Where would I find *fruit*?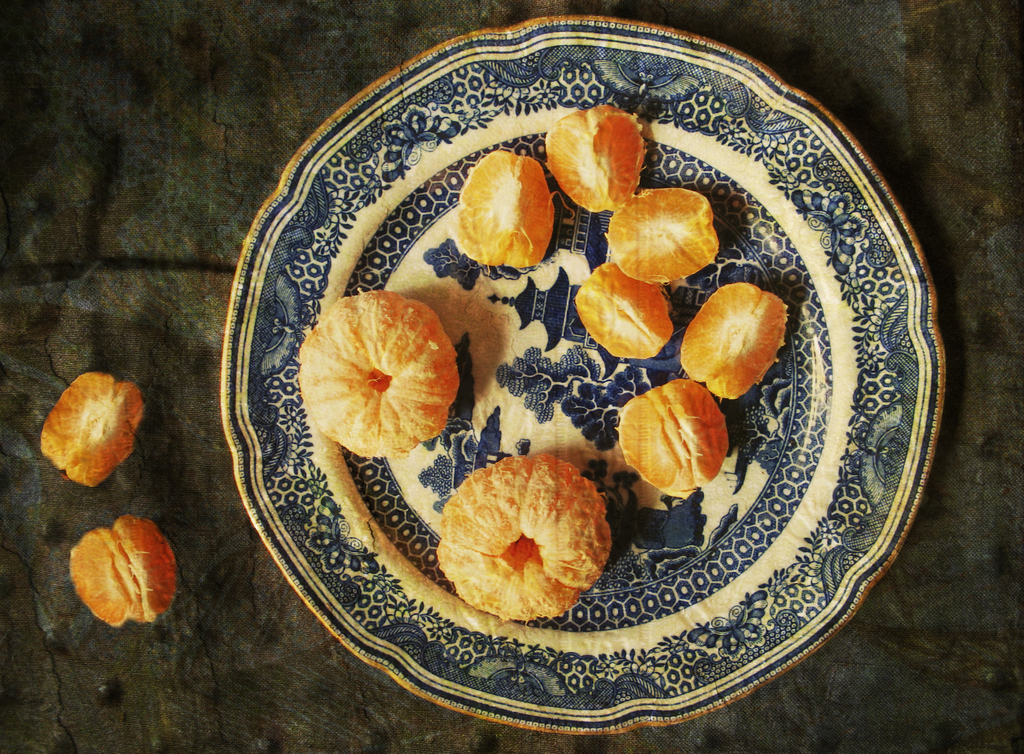
At 456/151/559/270.
